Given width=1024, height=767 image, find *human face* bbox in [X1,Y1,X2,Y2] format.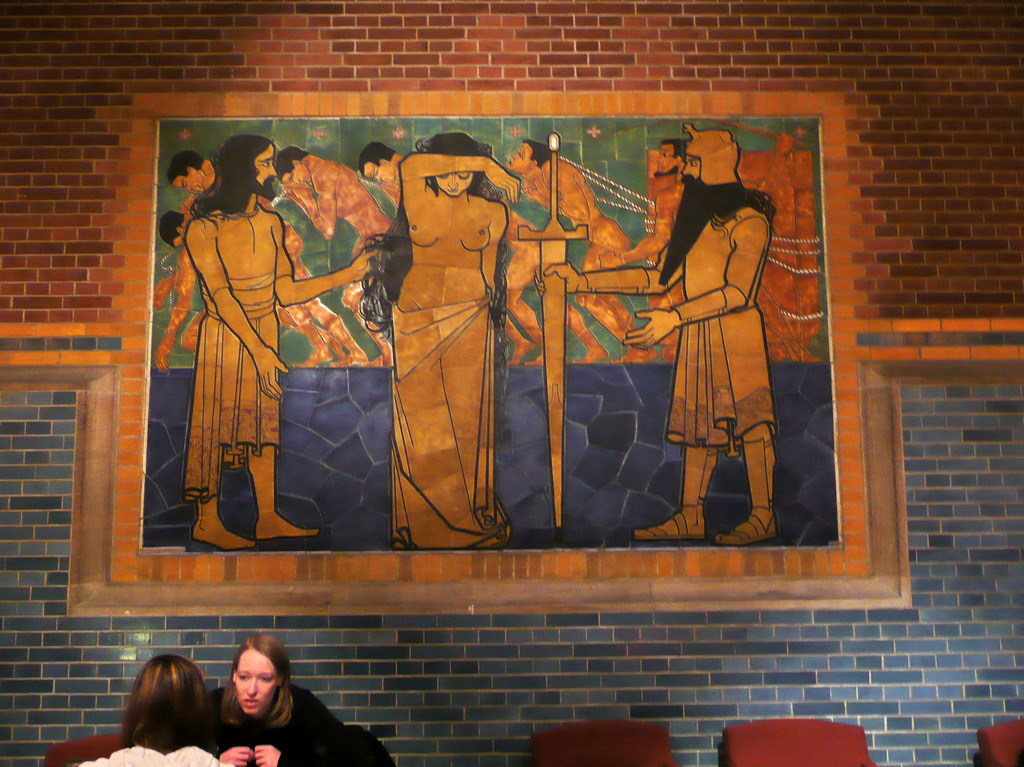
[283,165,308,188].
